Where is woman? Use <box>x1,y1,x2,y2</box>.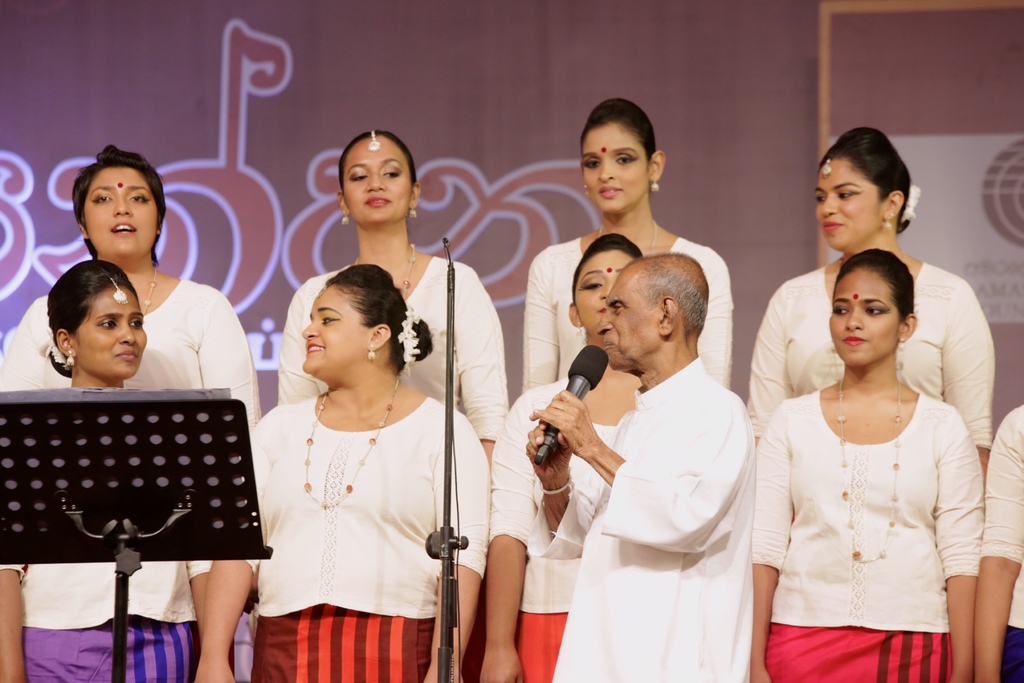
<box>0,143,274,434</box>.
